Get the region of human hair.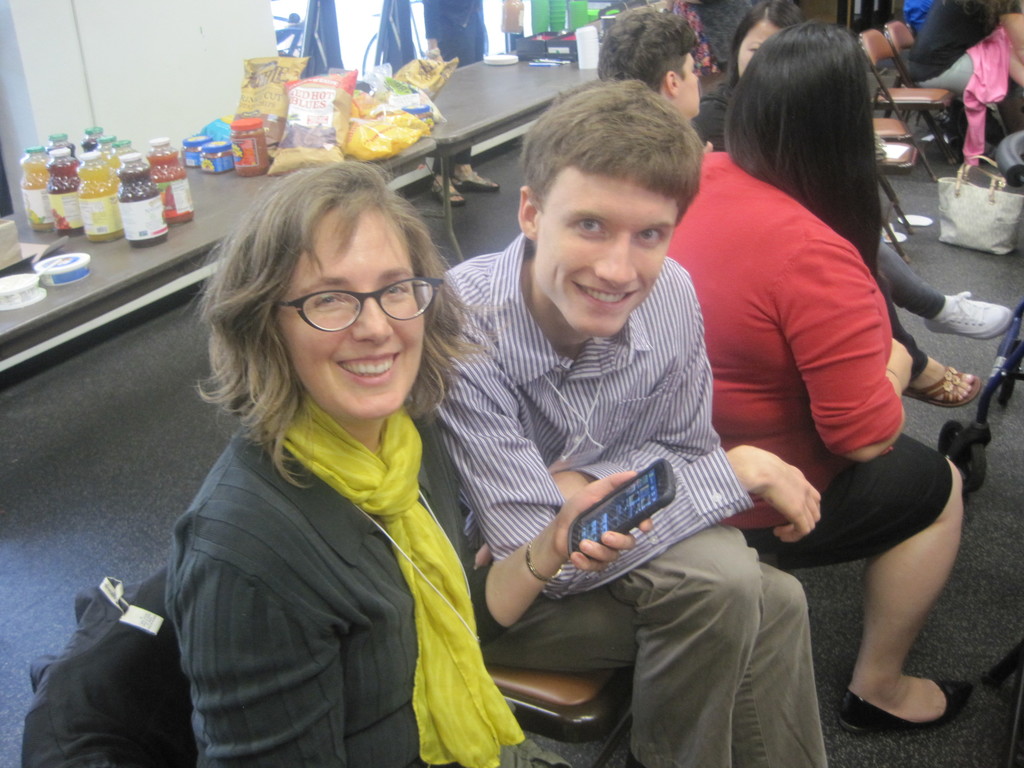
[x1=520, y1=77, x2=705, y2=234].
